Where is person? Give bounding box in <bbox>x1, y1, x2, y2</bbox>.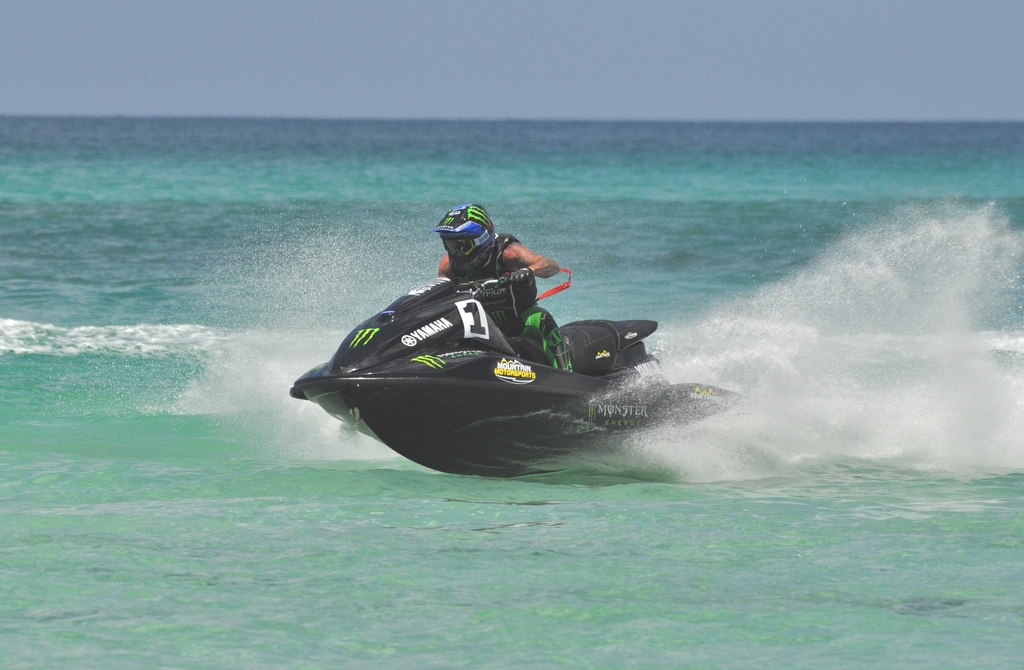
<bbox>440, 208, 563, 360</bbox>.
